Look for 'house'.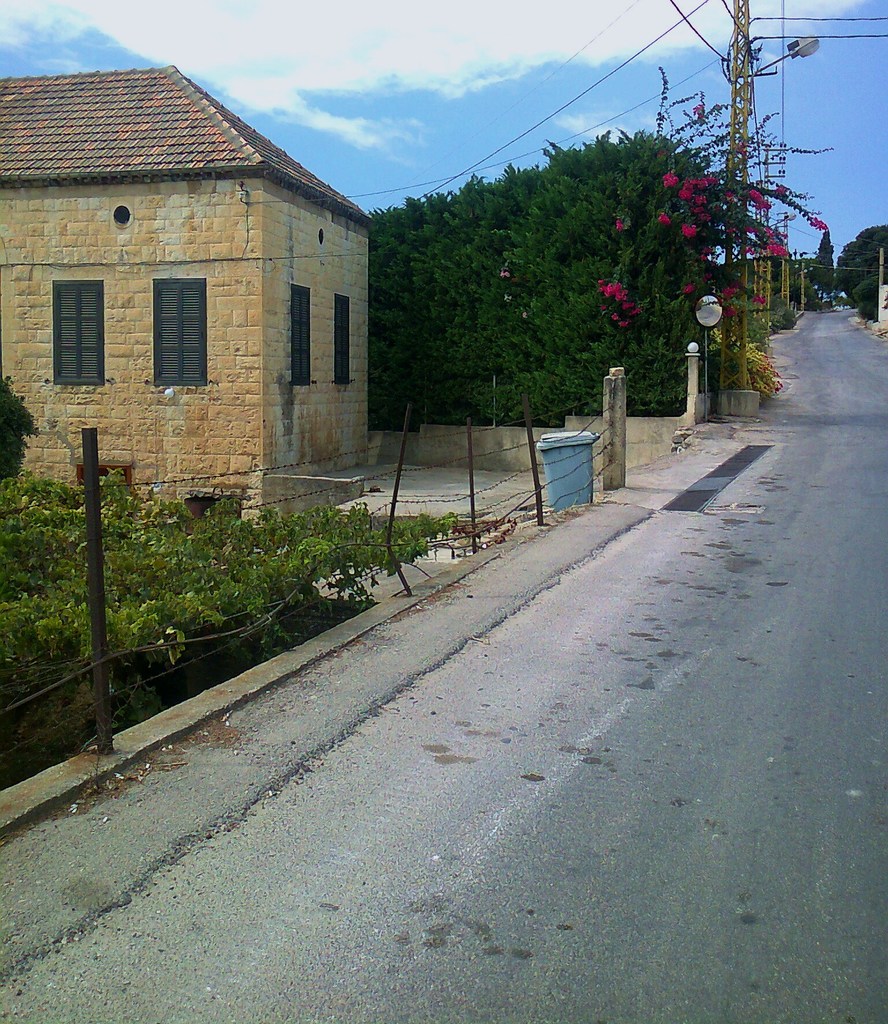
Found: 0, 60, 372, 511.
